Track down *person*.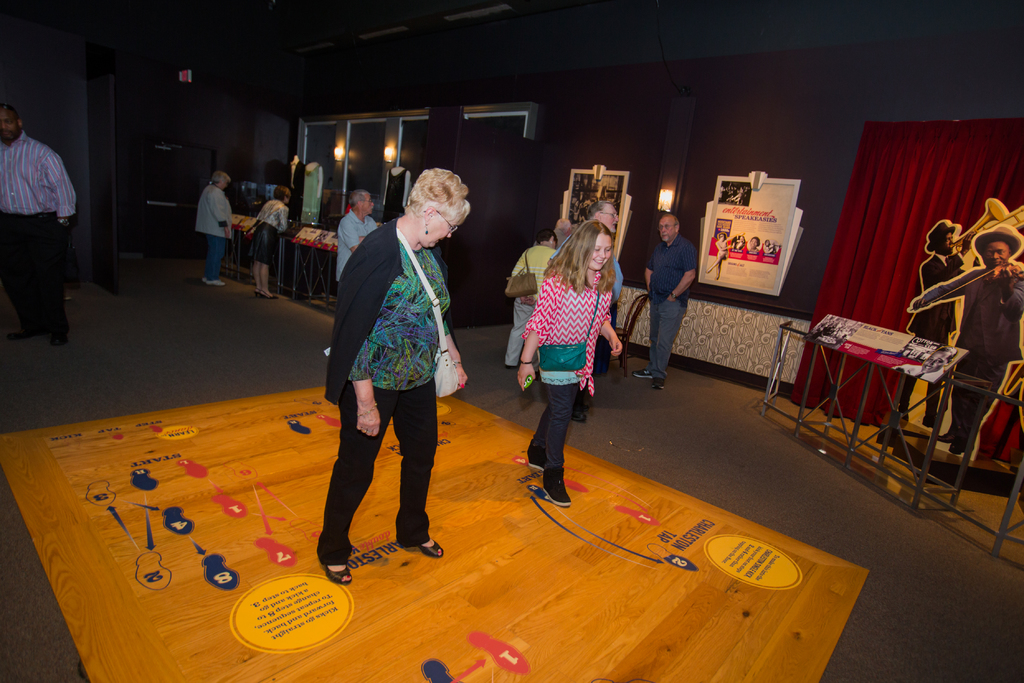
Tracked to select_region(250, 185, 288, 300).
